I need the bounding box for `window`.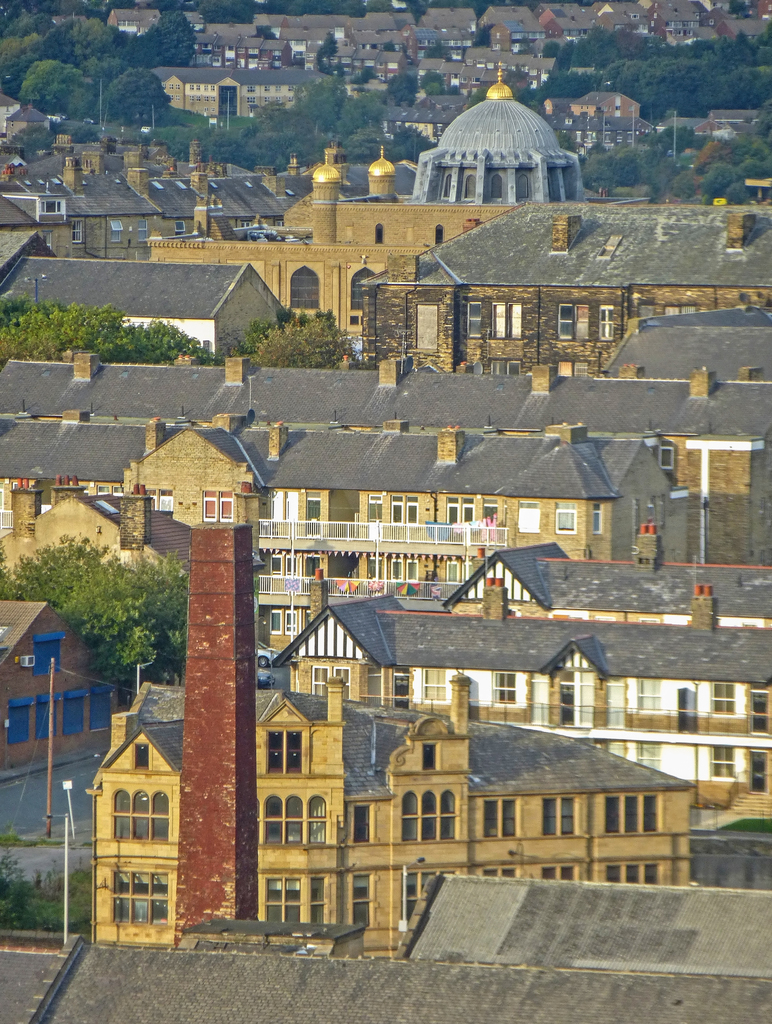
Here it is: detection(466, 301, 520, 340).
